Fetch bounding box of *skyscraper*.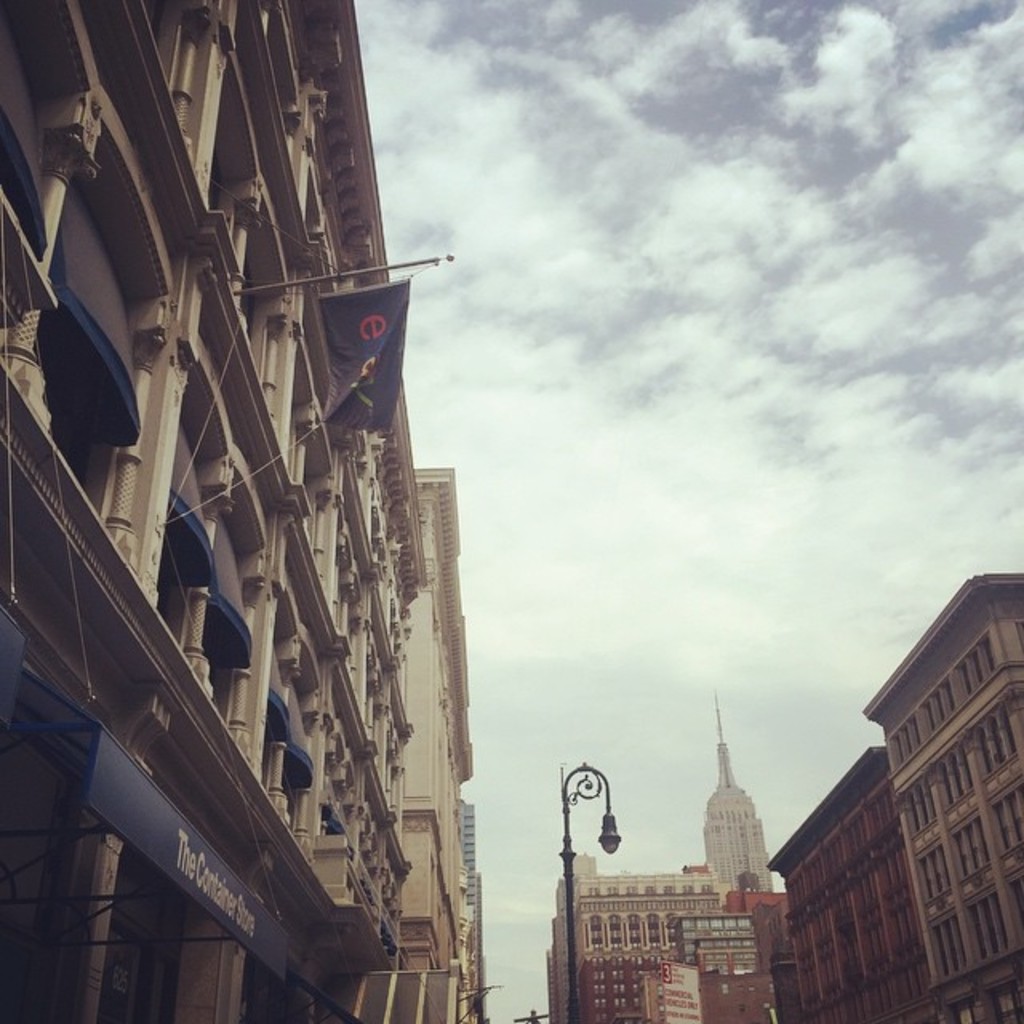
Bbox: (741, 582, 1022, 1022).
